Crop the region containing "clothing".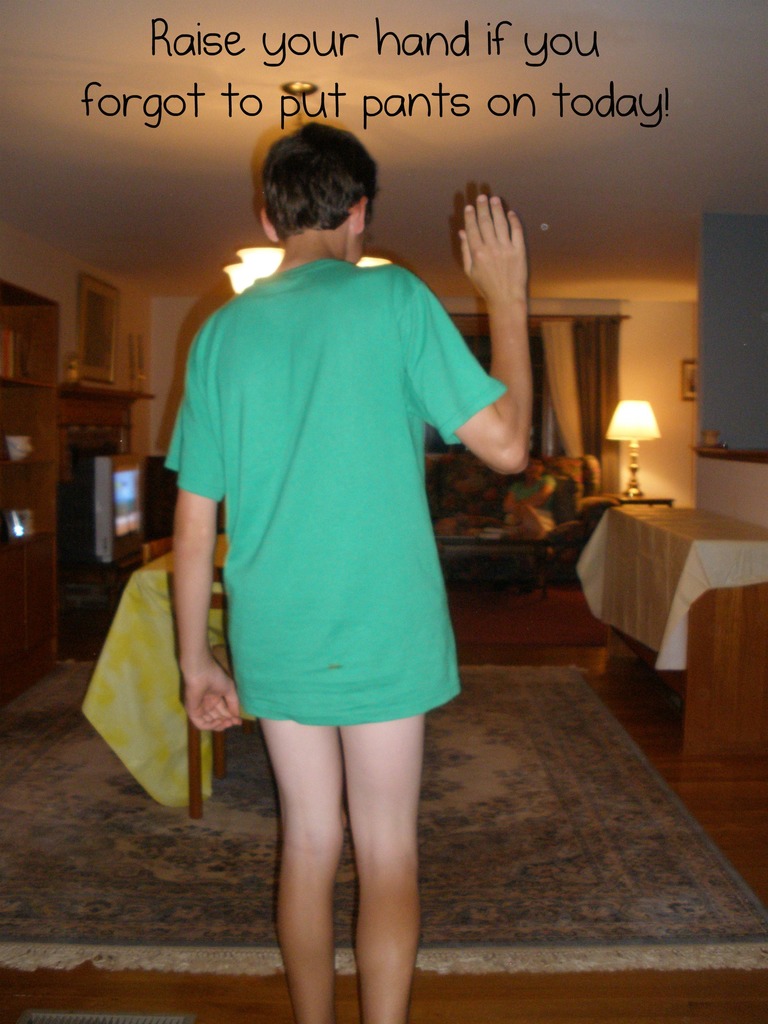
Crop region: region(175, 195, 504, 752).
